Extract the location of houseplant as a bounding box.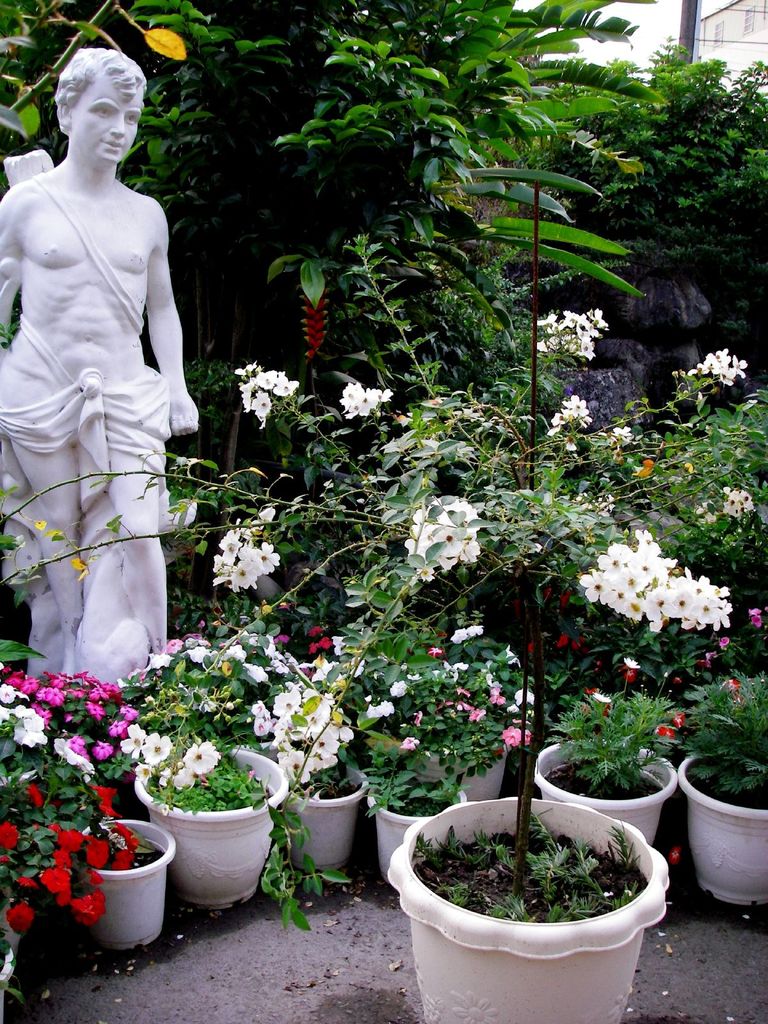
bbox(59, 810, 173, 958).
